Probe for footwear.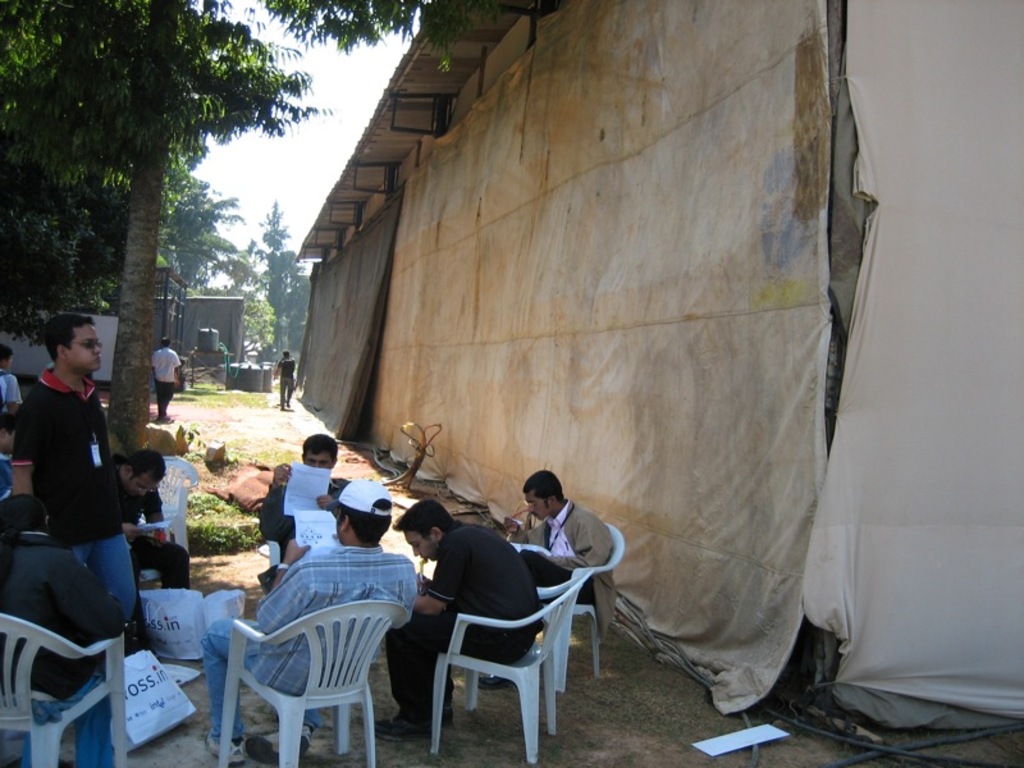
Probe result: <bbox>301, 727, 310, 755</bbox>.
